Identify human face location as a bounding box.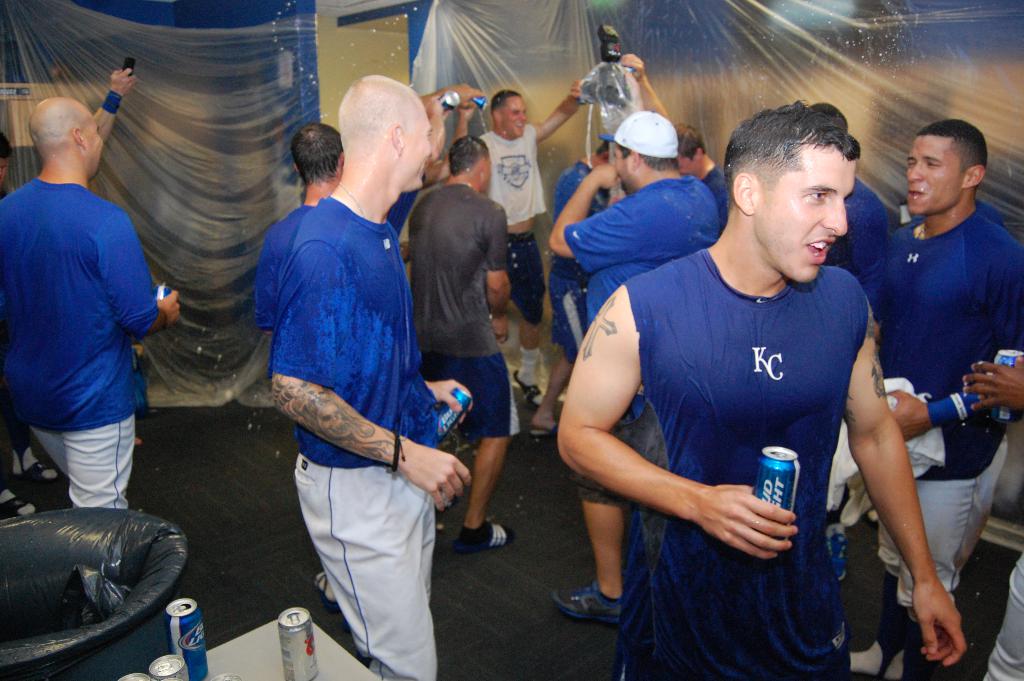
x1=404, y1=114, x2=435, y2=188.
